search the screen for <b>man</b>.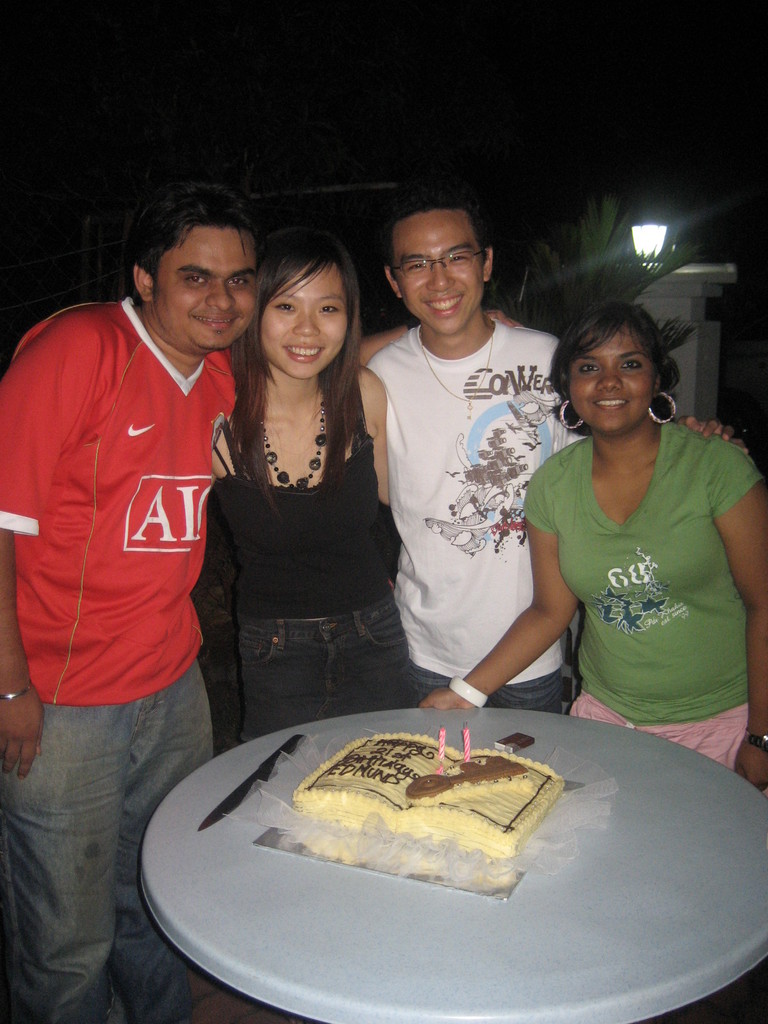
Found at (left=355, top=195, right=758, bottom=711).
